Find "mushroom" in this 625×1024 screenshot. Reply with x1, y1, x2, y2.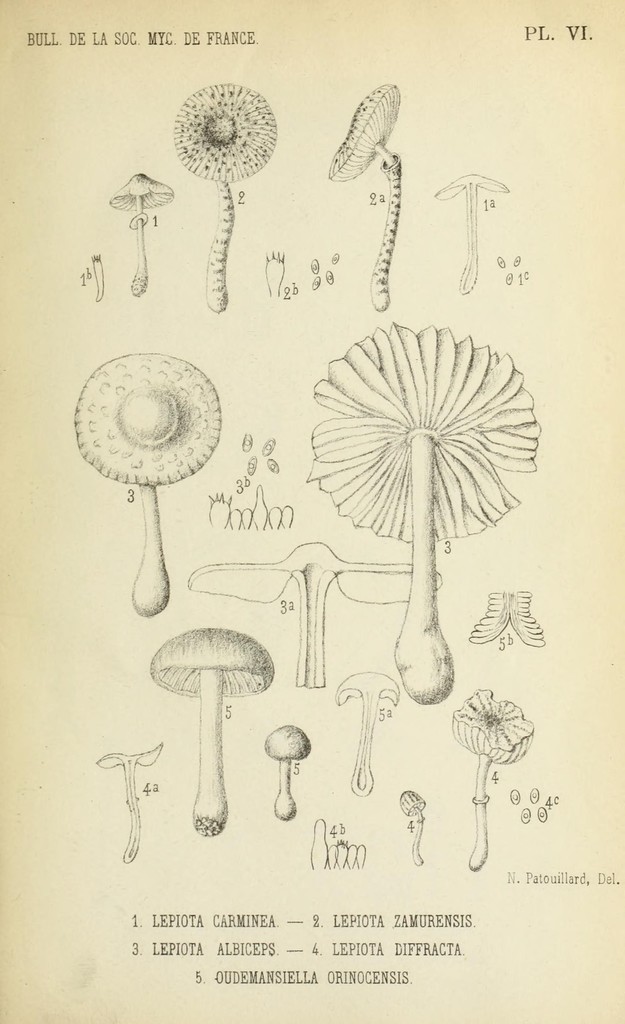
109, 168, 175, 295.
